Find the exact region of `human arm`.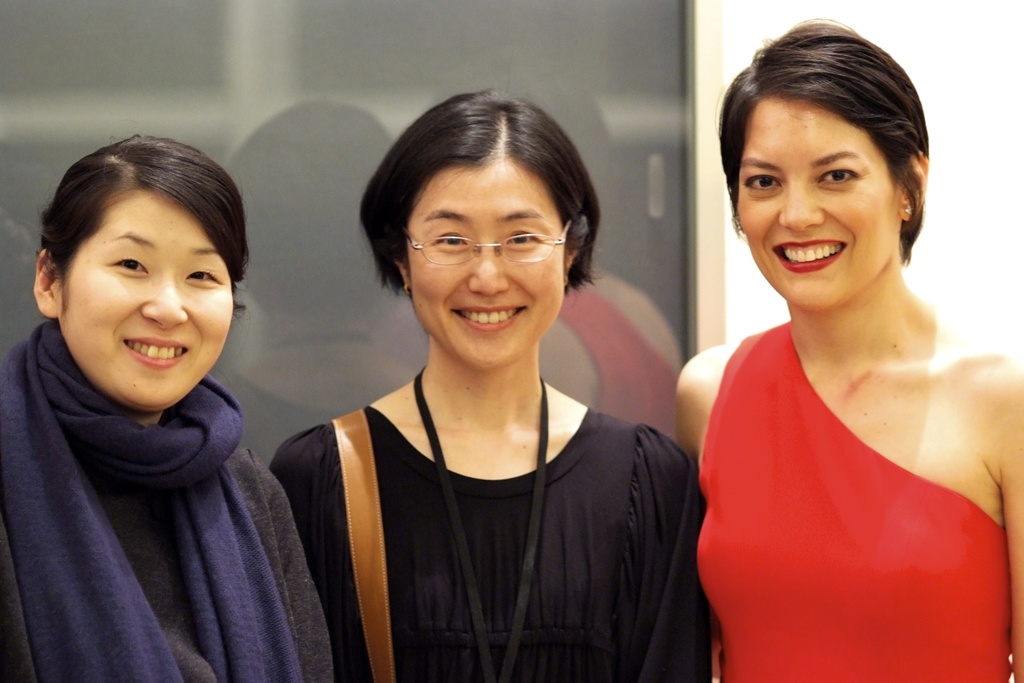
Exact region: bbox(1000, 368, 1022, 682).
